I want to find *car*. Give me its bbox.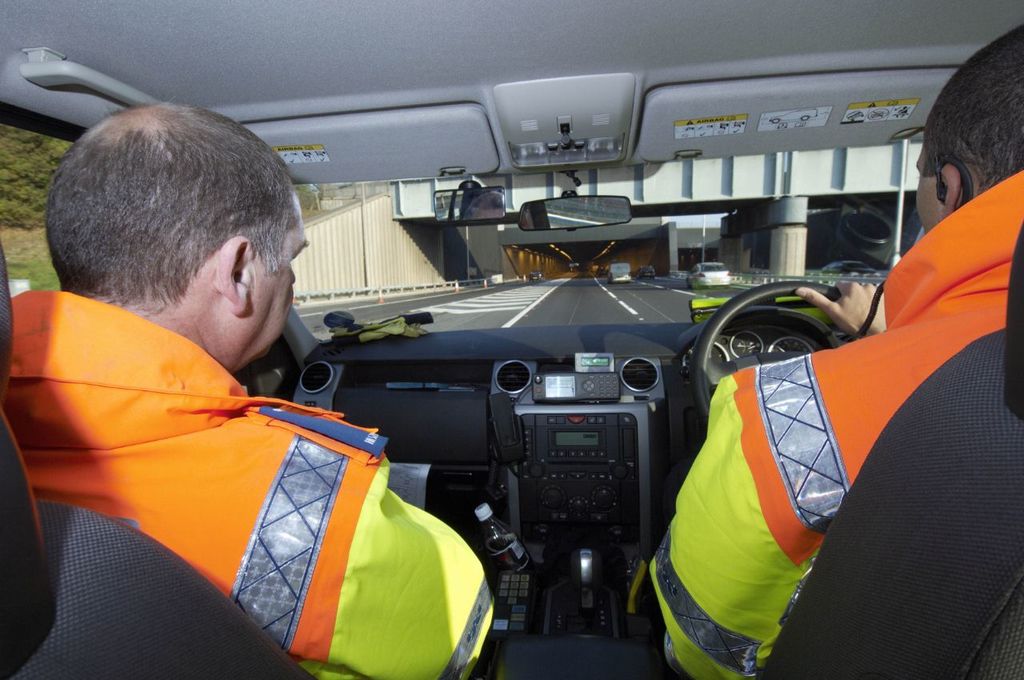
l=0, t=0, r=1023, b=679.
